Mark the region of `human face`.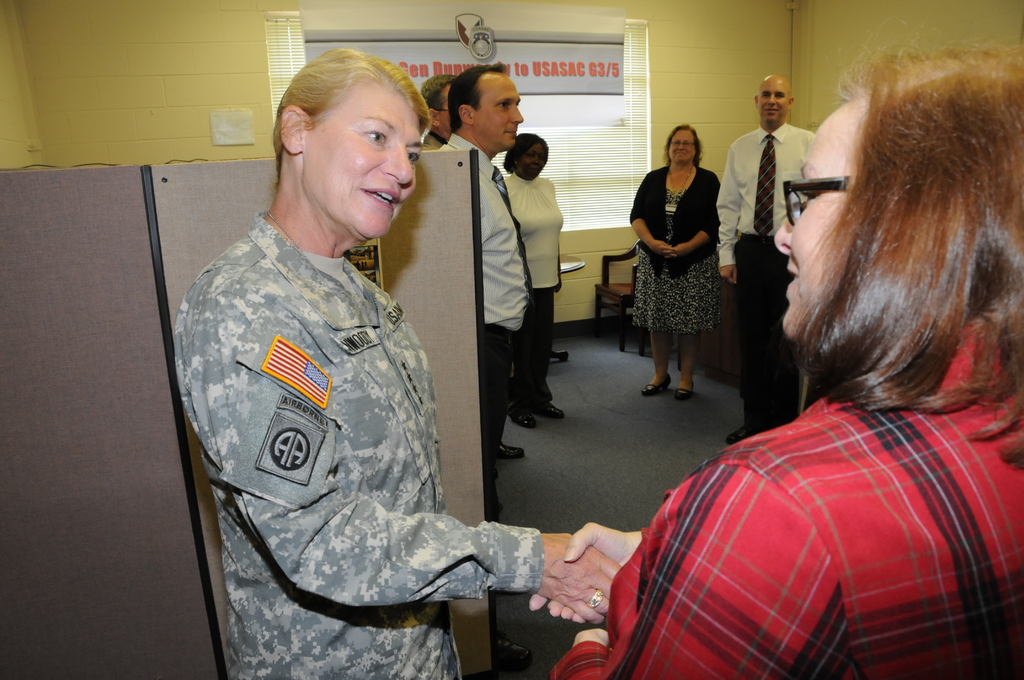
Region: [left=481, top=71, right=522, bottom=149].
